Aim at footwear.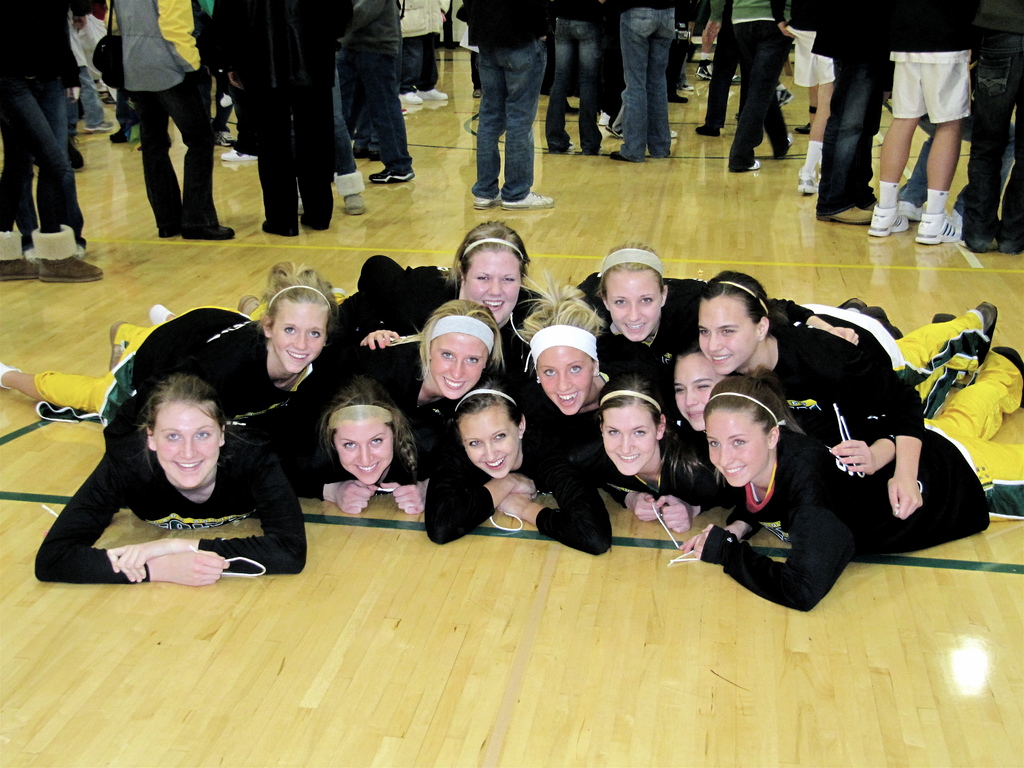
Aimed at rect(84, 119, 115, 129).
